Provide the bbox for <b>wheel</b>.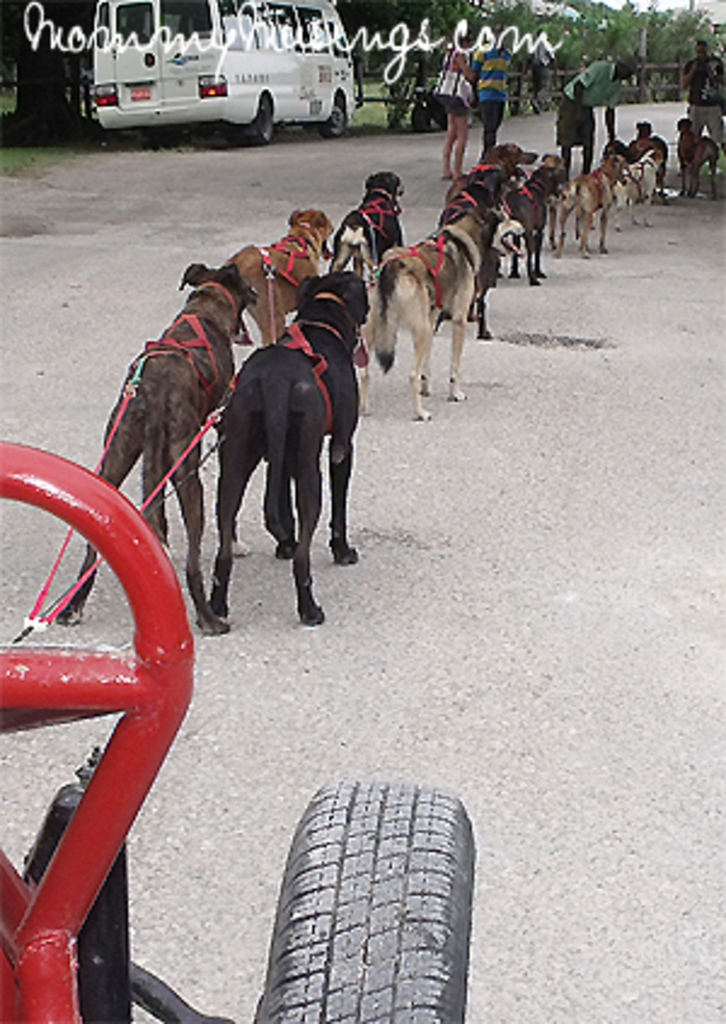
detection(232, 128, 254, 145).
